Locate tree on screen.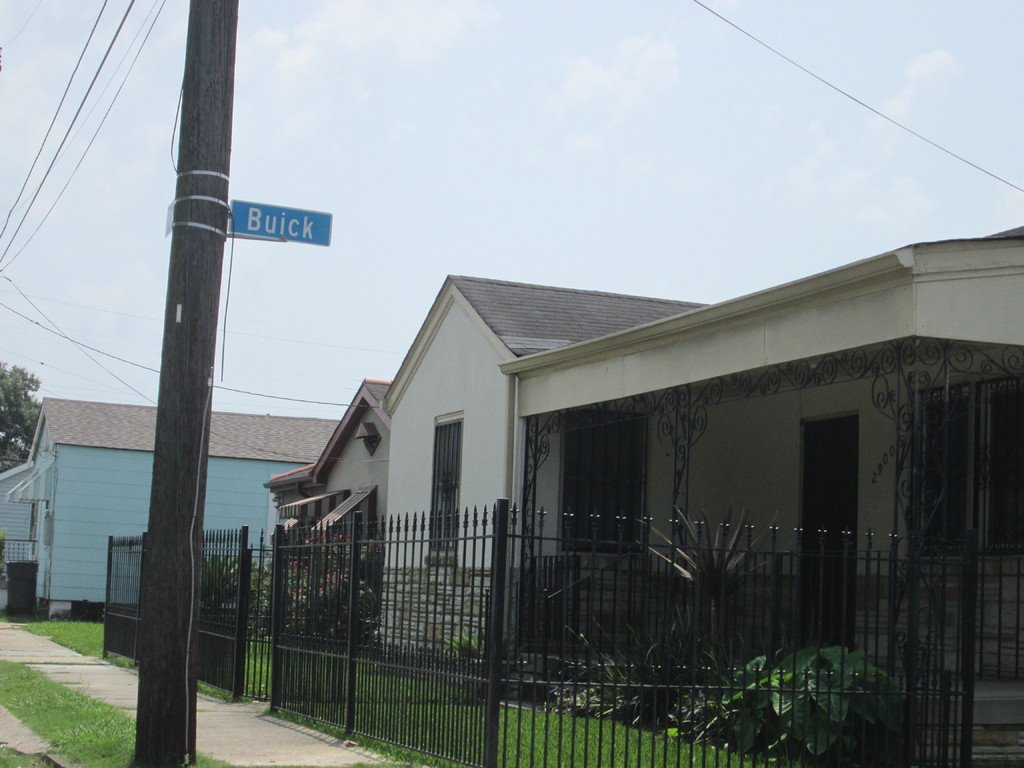
On screen at 0/363/45/479.
